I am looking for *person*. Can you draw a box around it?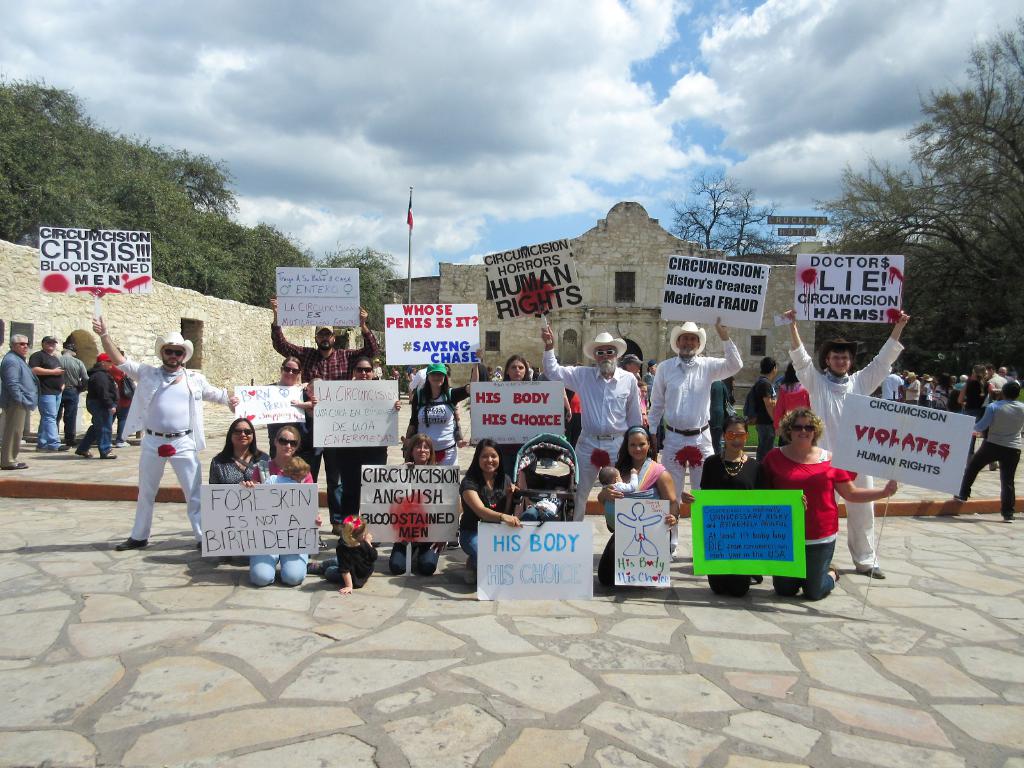
Sure, the bounding box is locate(669, 314, 727, 493).
